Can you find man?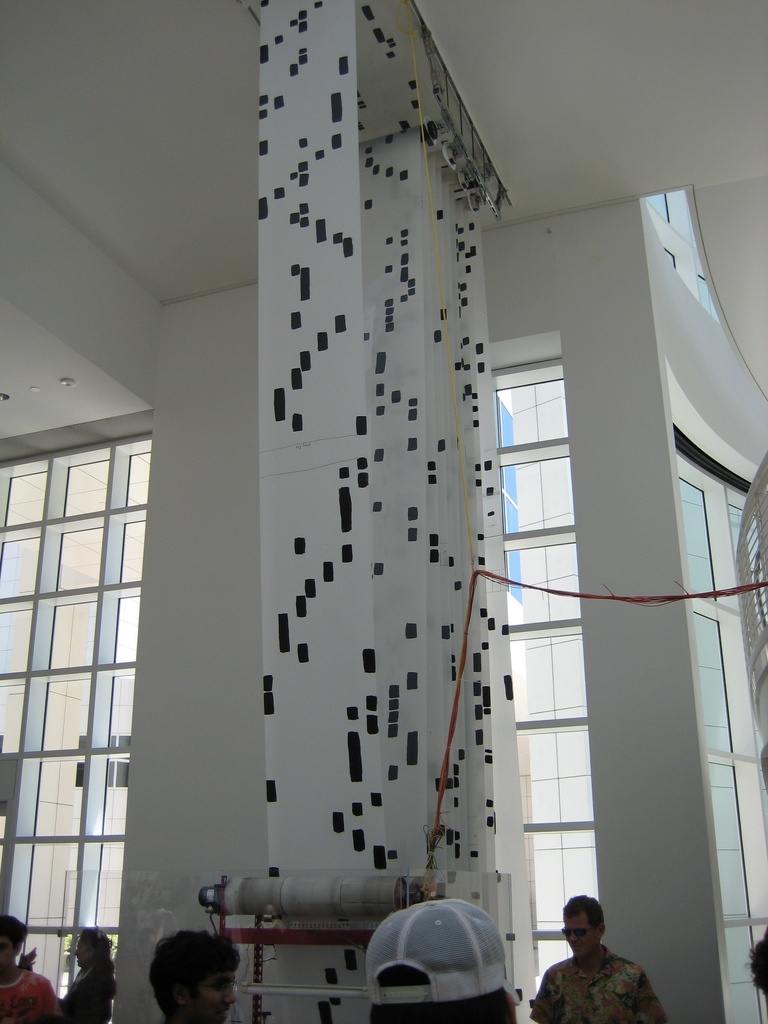
Yes, bounding box: {"x1": 533, "y1": 895, "x2": 664, "y2": 1023}.
